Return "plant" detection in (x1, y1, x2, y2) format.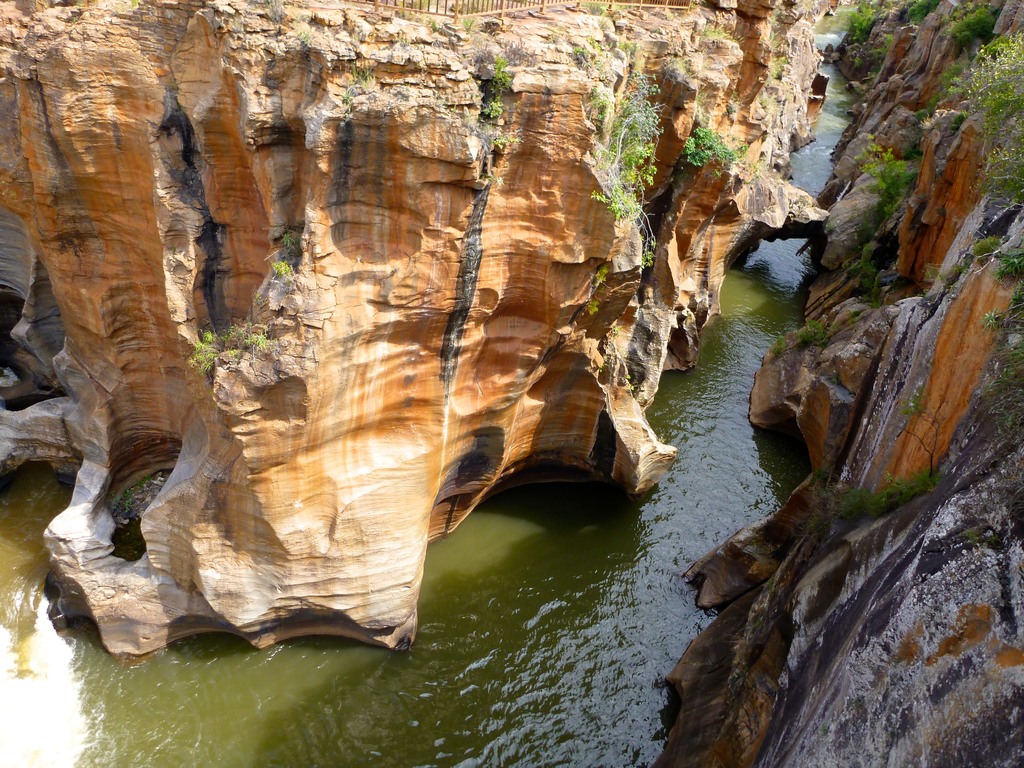
(266, 0, 291, 28).
